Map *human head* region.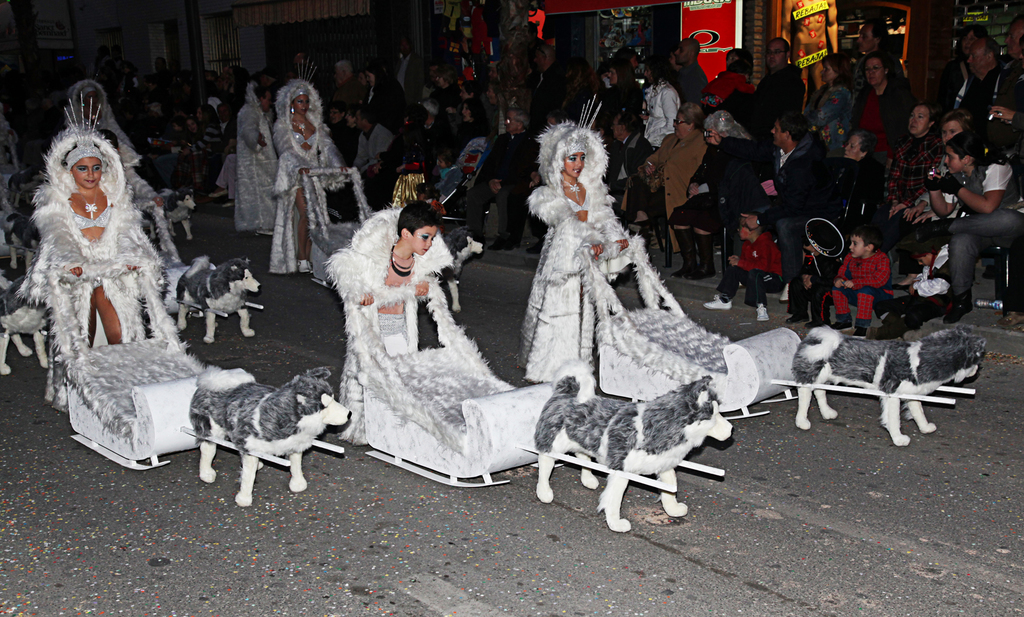
Mapped to x1=529 y1=43 x2=558 y2=73.
